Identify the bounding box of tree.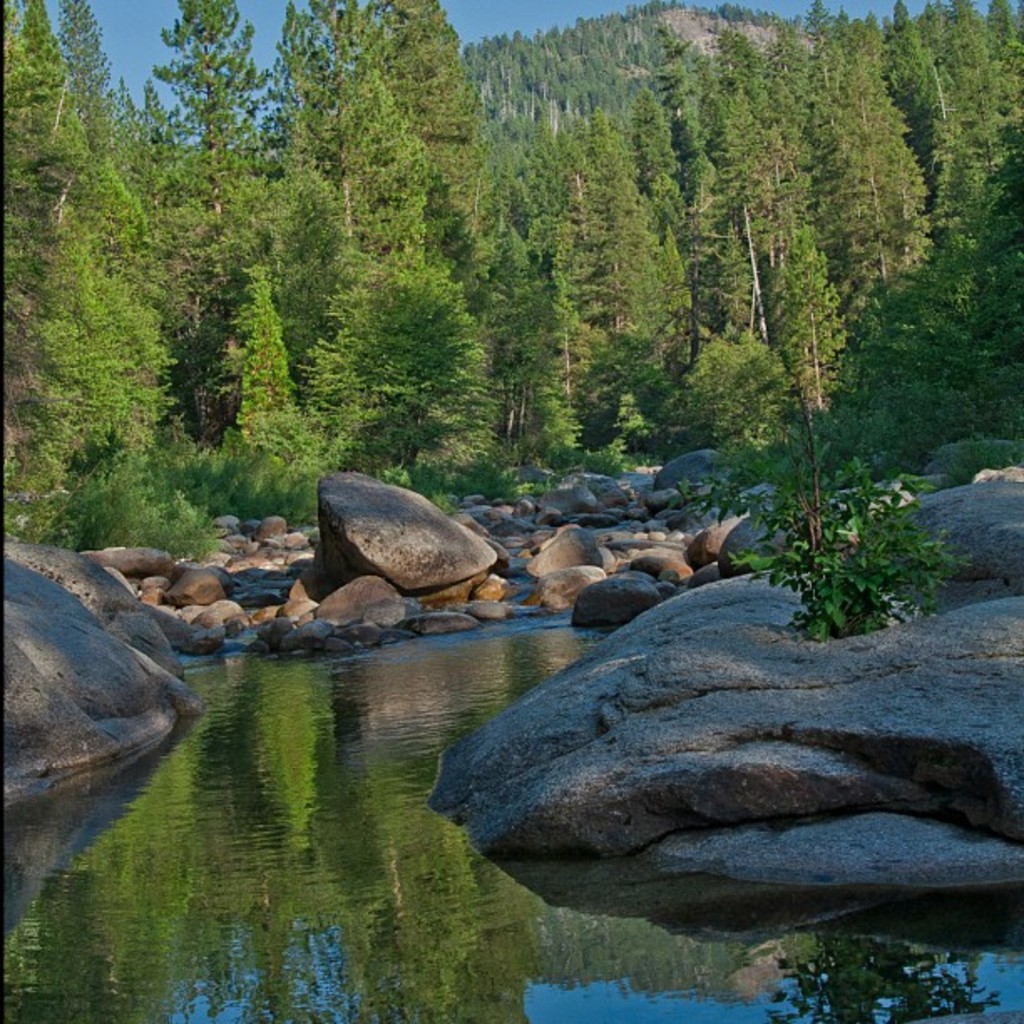
bbox=[699, 147, 965, 643].
